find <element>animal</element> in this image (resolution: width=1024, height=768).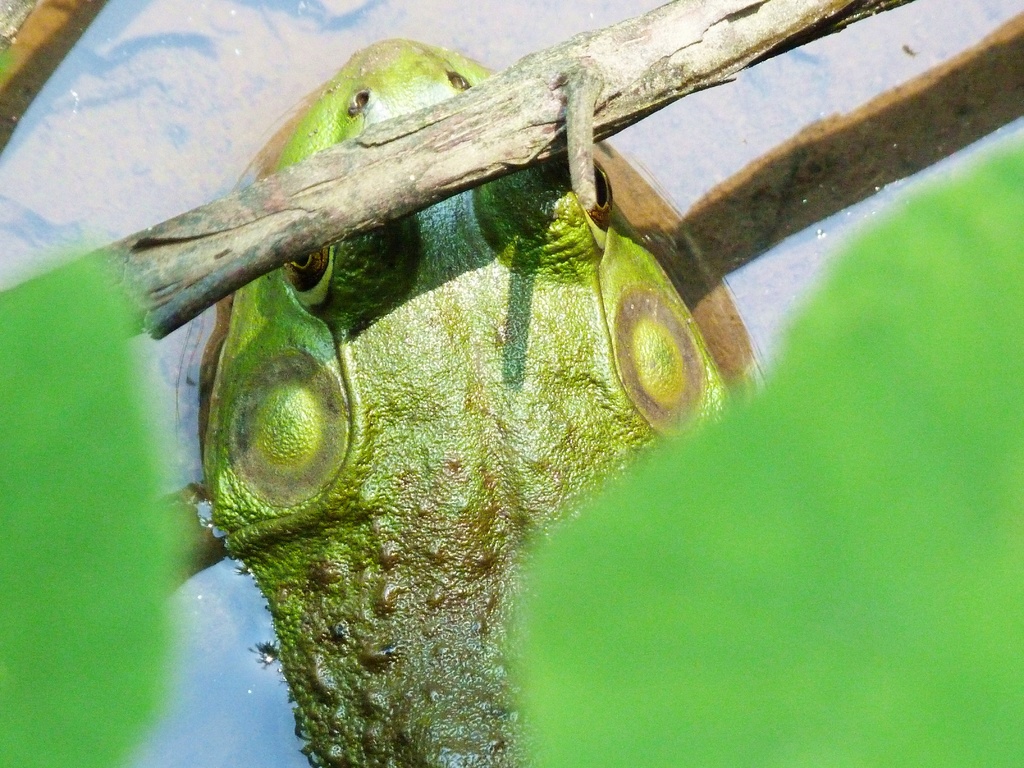
(x1=205, y1=36, x2=731, y2=767).
